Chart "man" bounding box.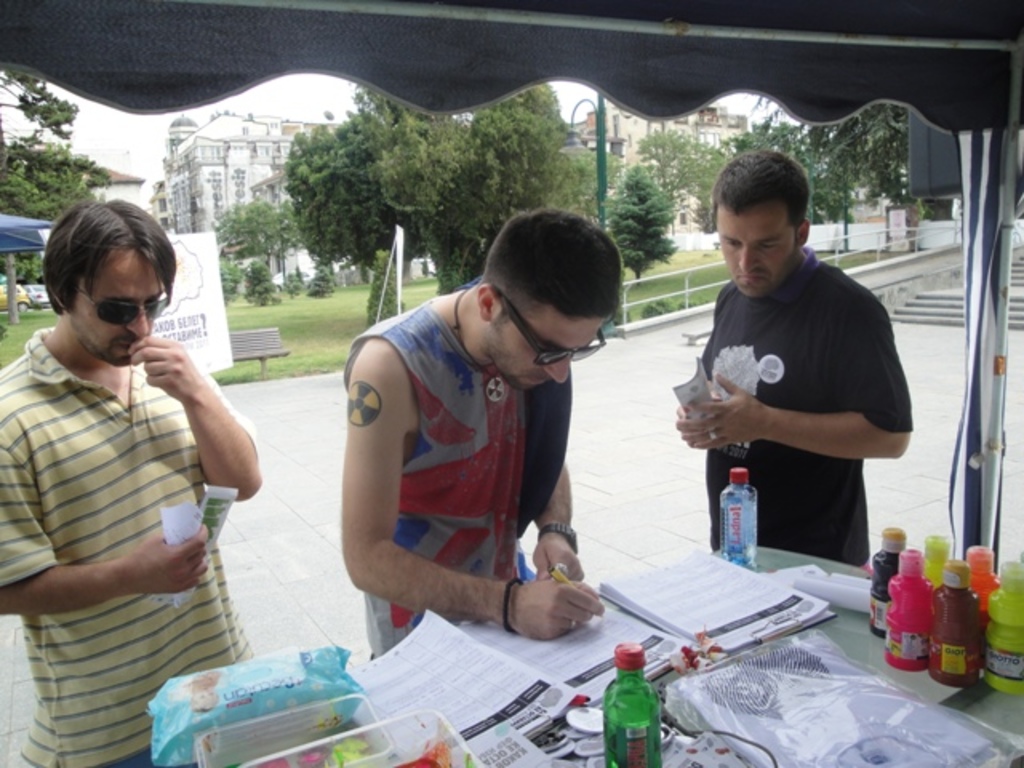
Charted: (x1=0, y1=189, x2=253, y2=766).
